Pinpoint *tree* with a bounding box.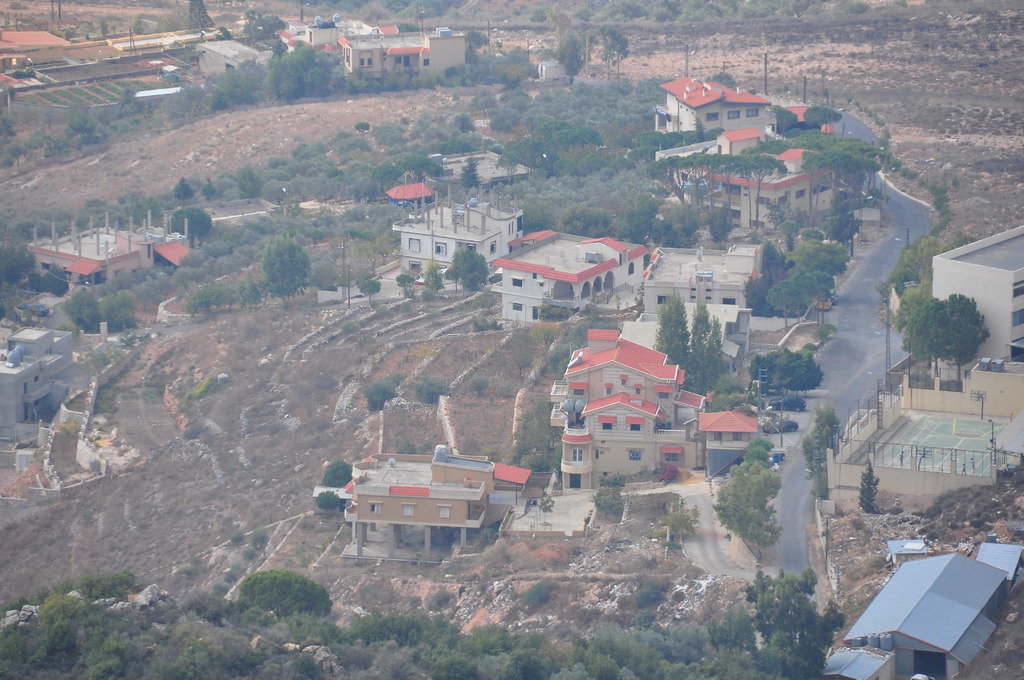
locate(801, 409, 841, 513).
